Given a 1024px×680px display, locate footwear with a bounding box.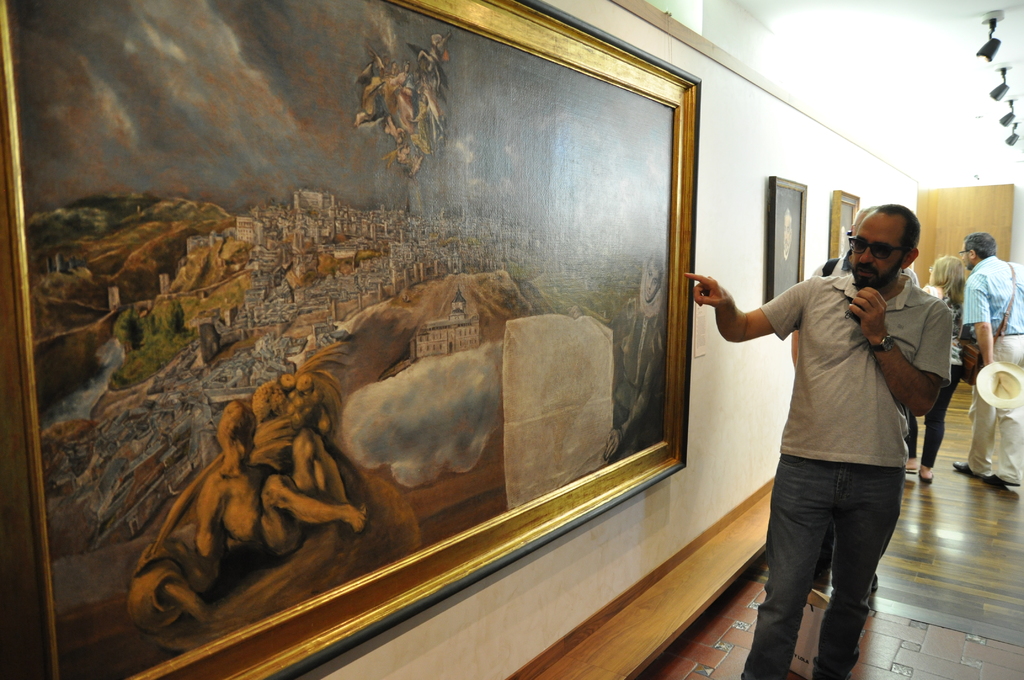
Located: {"x1": 981, "y1": 471, "x2": 1021, "y2": 485}.
